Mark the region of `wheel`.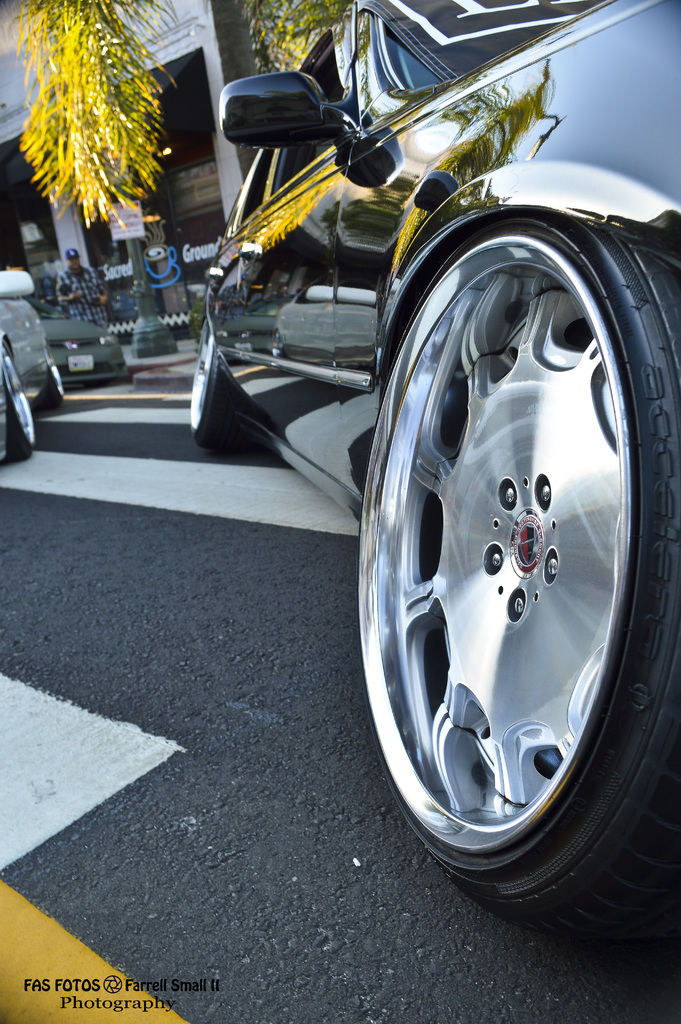
Region: (x1=368, y1=172, x2=650, y2=928).
